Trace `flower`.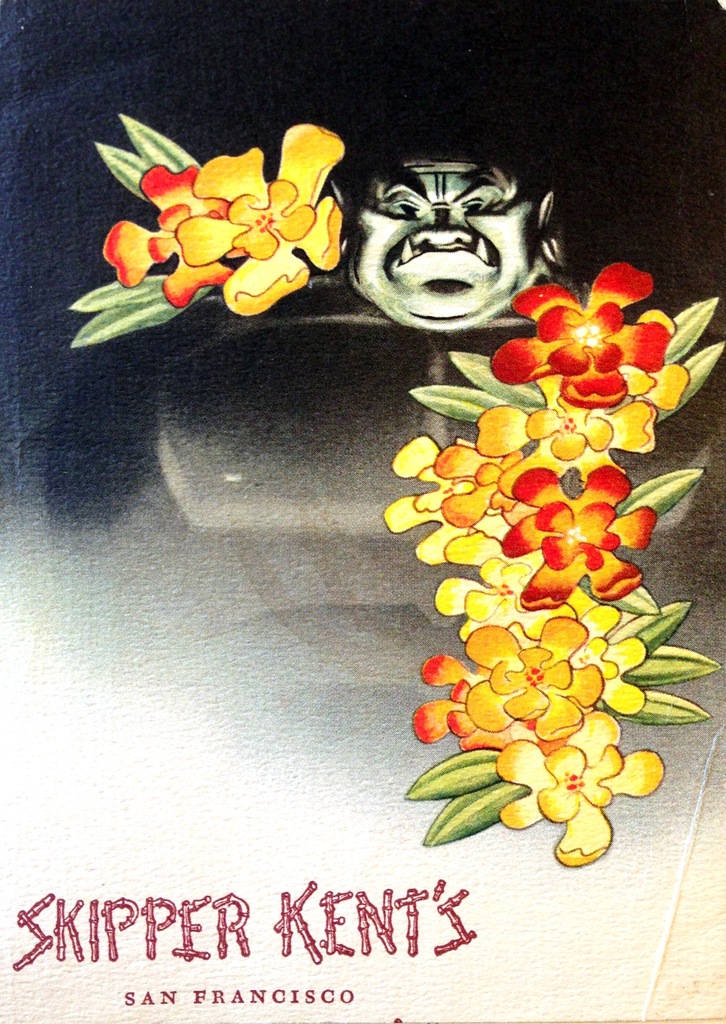
Traced to <box>102,162,234,309</box>.
